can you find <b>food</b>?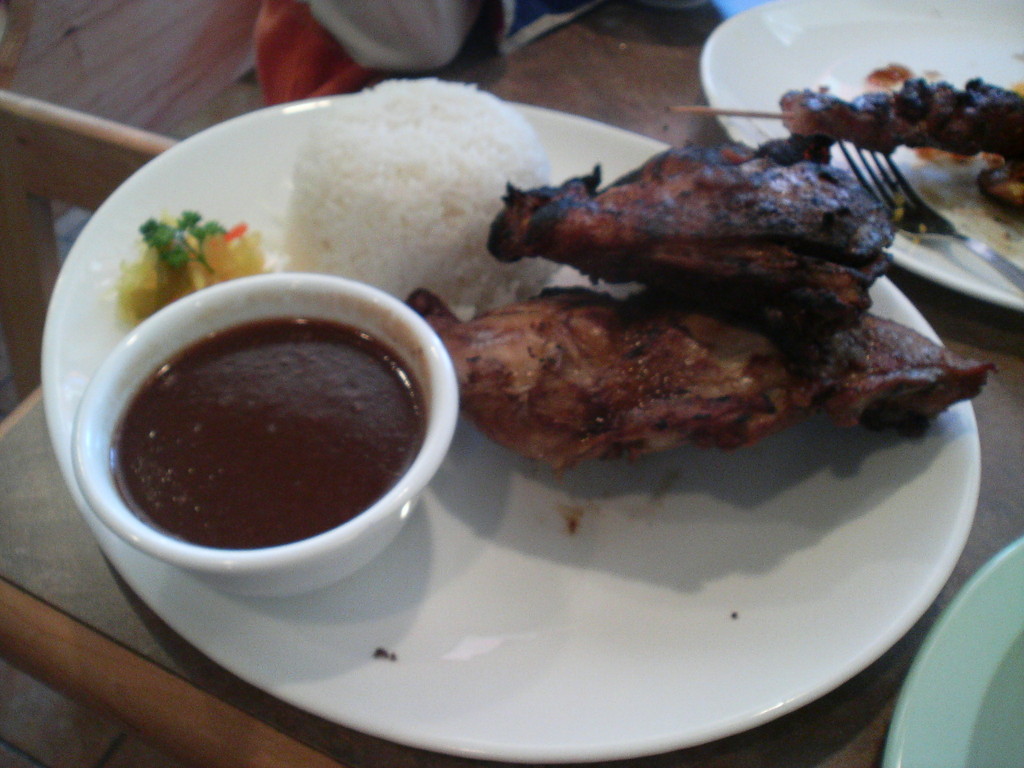
Yes, bounding box: (102,68,993,478).
